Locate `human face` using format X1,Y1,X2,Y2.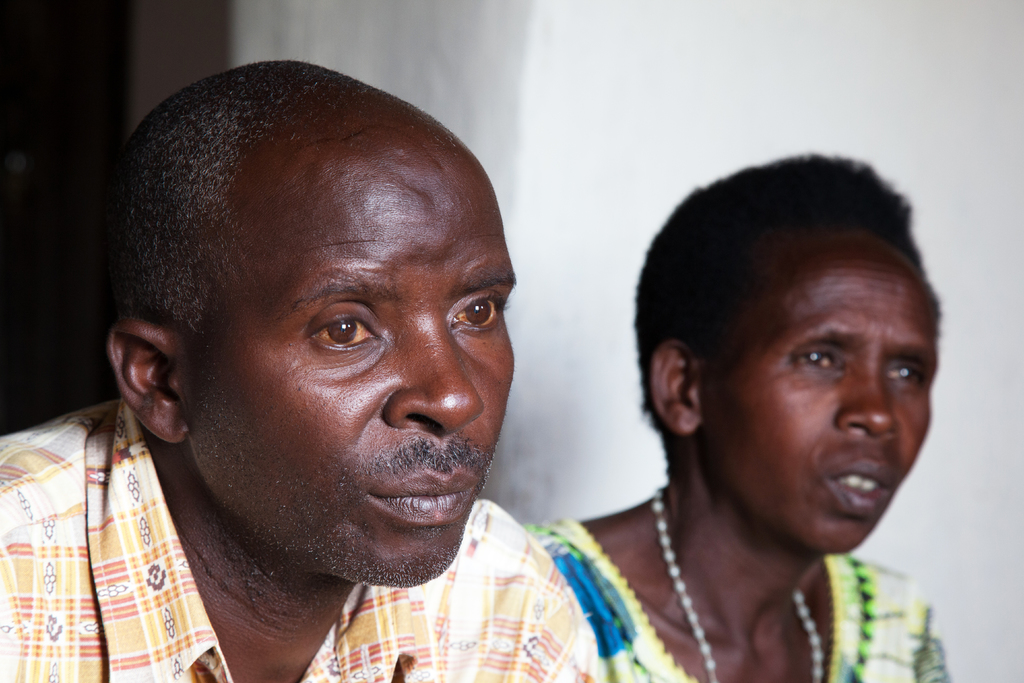
184,156,516,584.
